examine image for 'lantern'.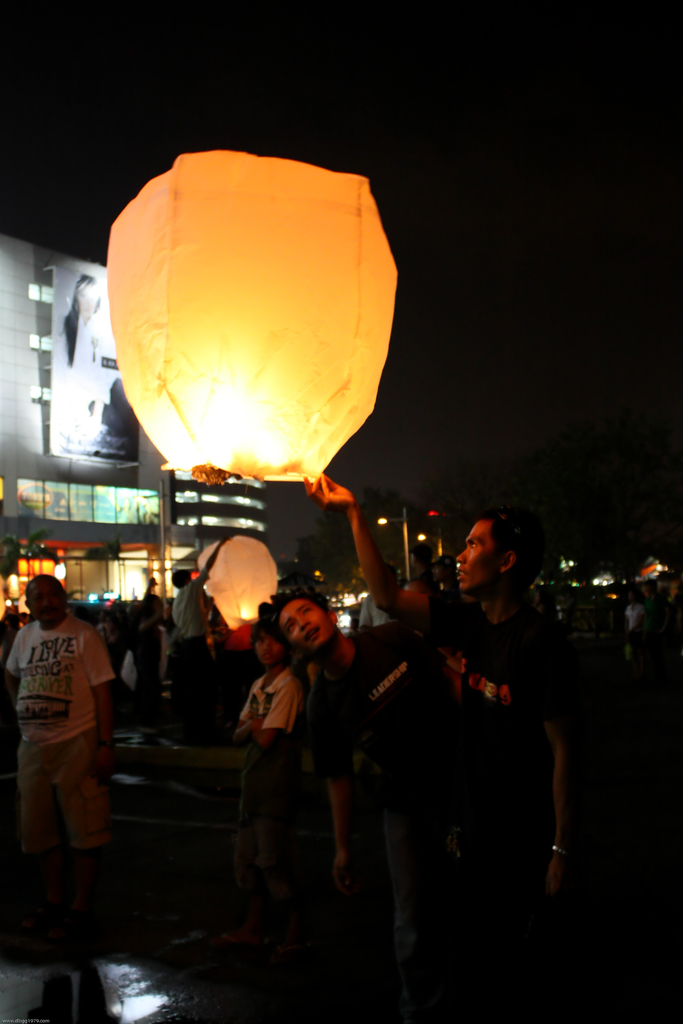
Examination result: {"x1": 201, "y1": 538, "x2": 279, "y2": 624}.
